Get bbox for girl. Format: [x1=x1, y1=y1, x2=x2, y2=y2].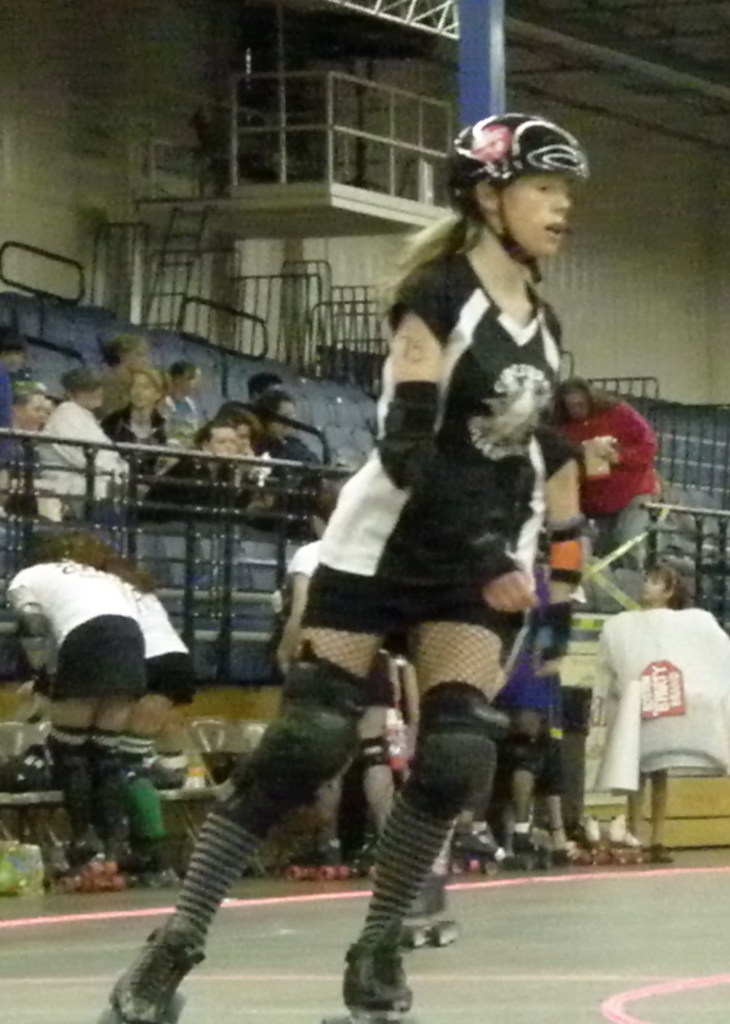
[x1=102, y1=117, x2=591, y2=1020].
